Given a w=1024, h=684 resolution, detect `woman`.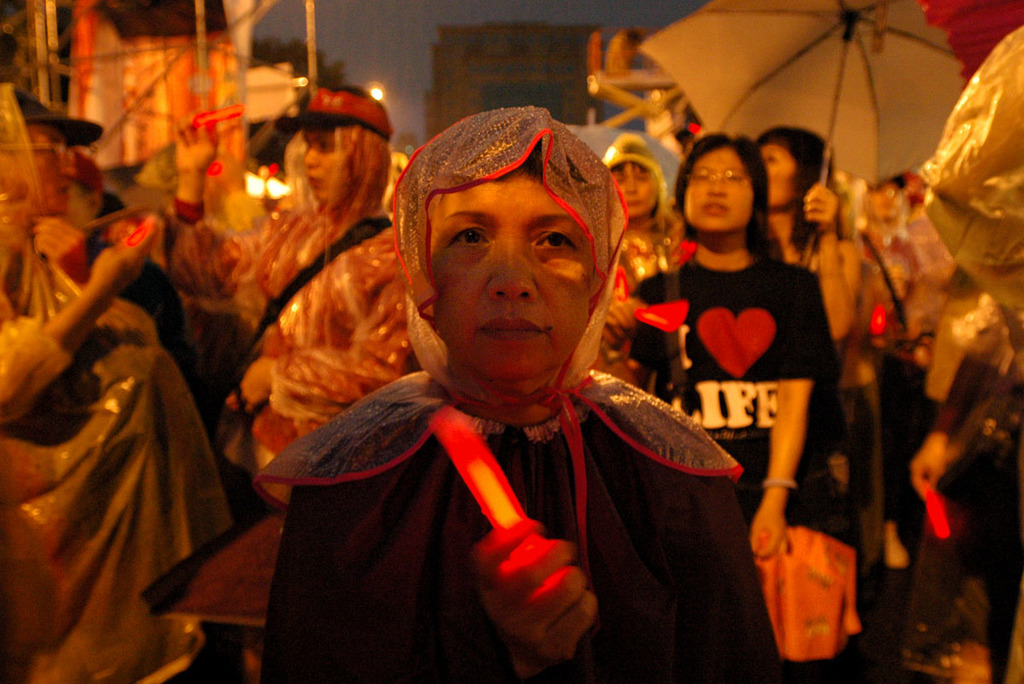
x1=752, y1=101, x2=902, y2=683.
